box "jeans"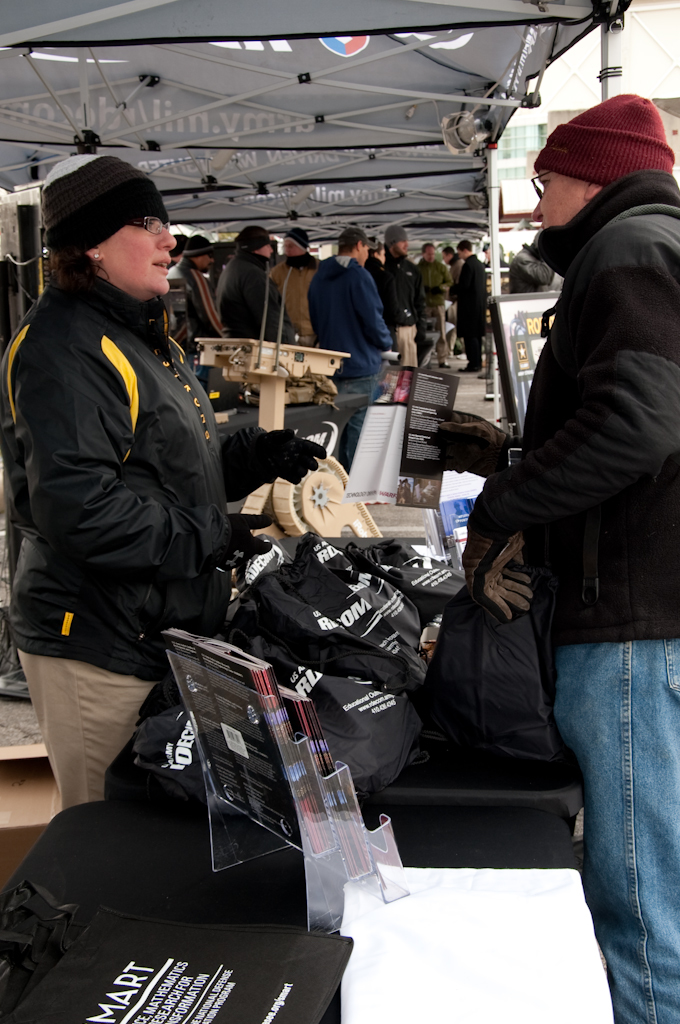
x1=29, y1=652, x2=153, y2=806
